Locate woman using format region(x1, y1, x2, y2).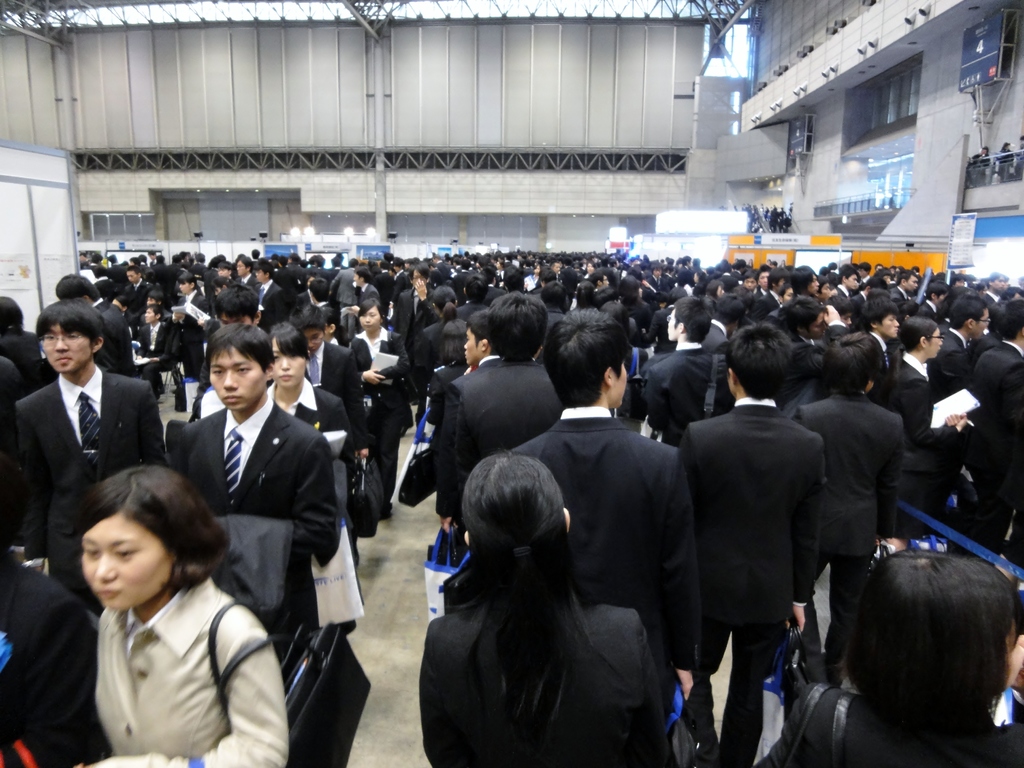
region(268, 321, 354, 467).
